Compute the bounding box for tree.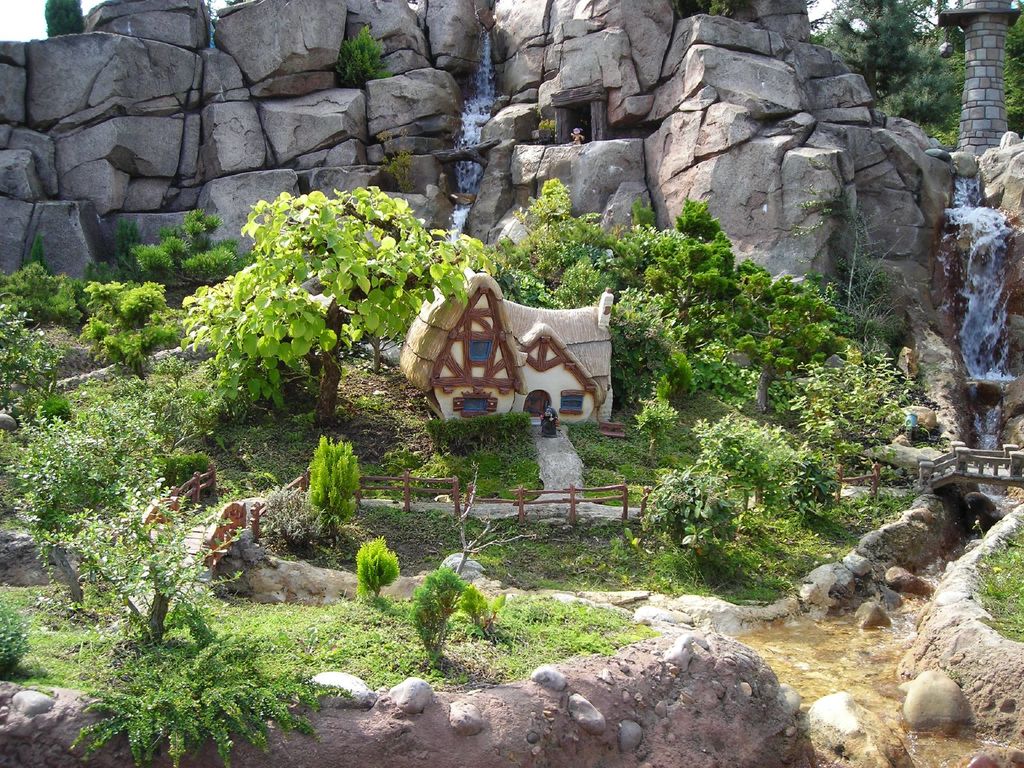
l=733, t=268, r=842, b=413.
